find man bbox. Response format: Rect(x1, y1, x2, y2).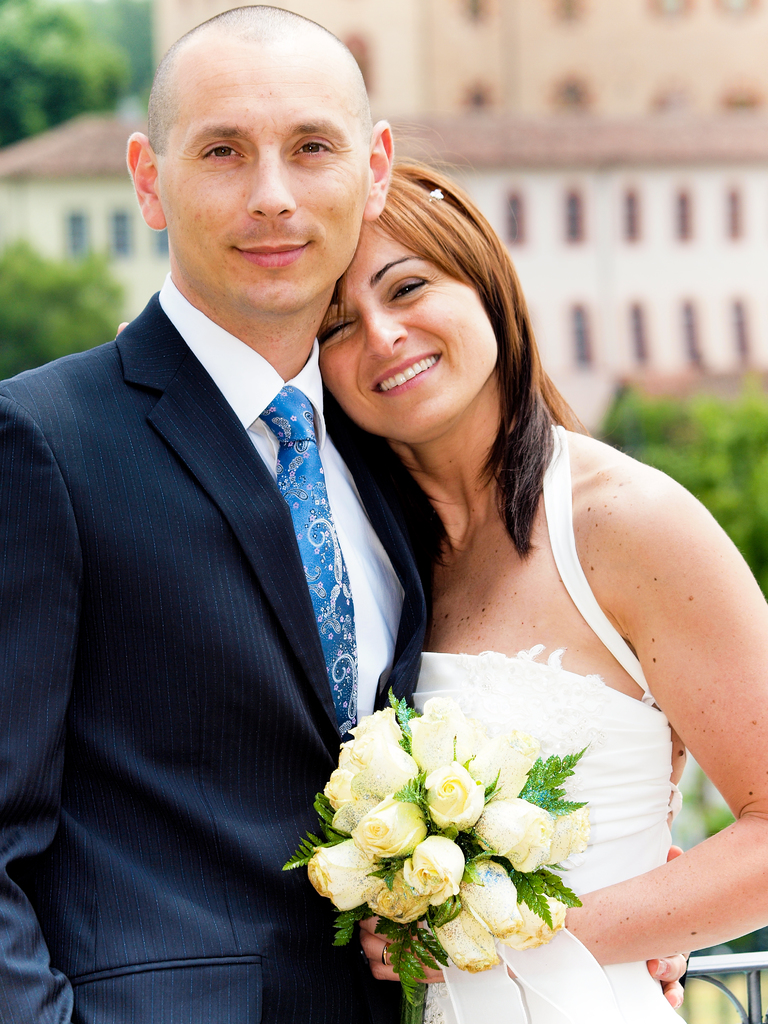
Rect(0, 4, 684, 1023).
